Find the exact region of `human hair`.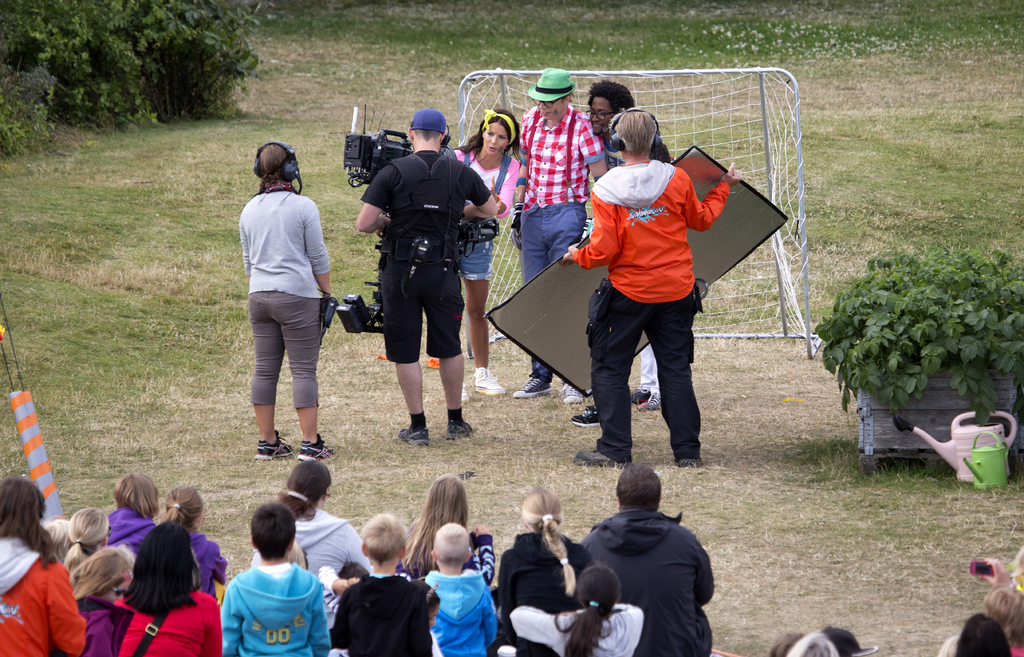
Exact region: x1=520 y1=489 x2=565 y2=566.
